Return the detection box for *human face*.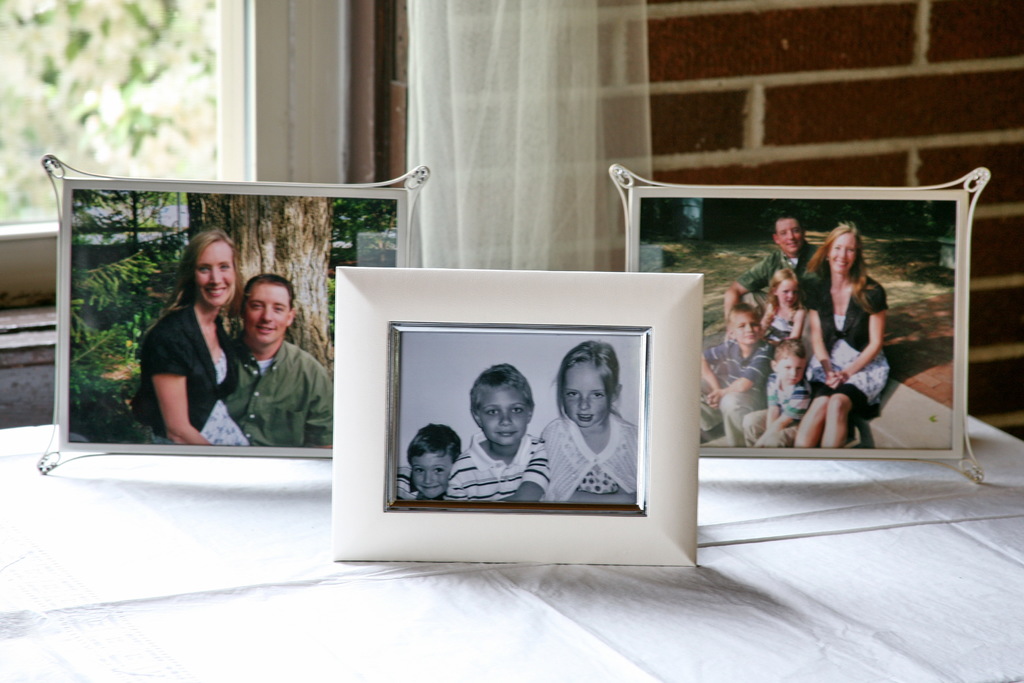
x1=417 y1=451 x2=455 y2=497.
